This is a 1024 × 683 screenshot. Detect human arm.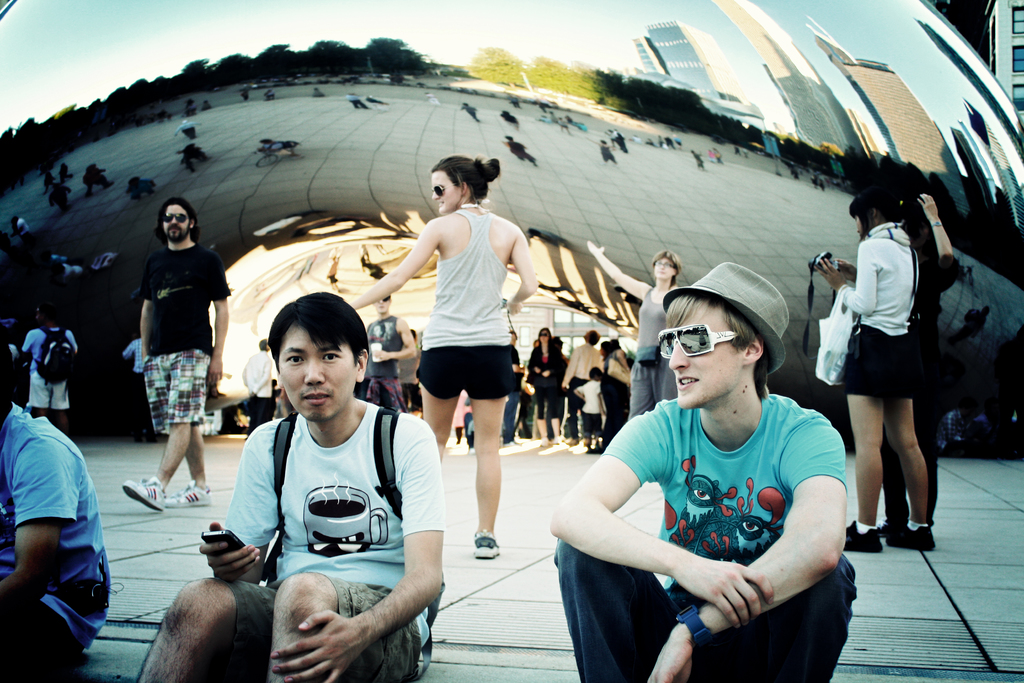
(207,252,235,383).
